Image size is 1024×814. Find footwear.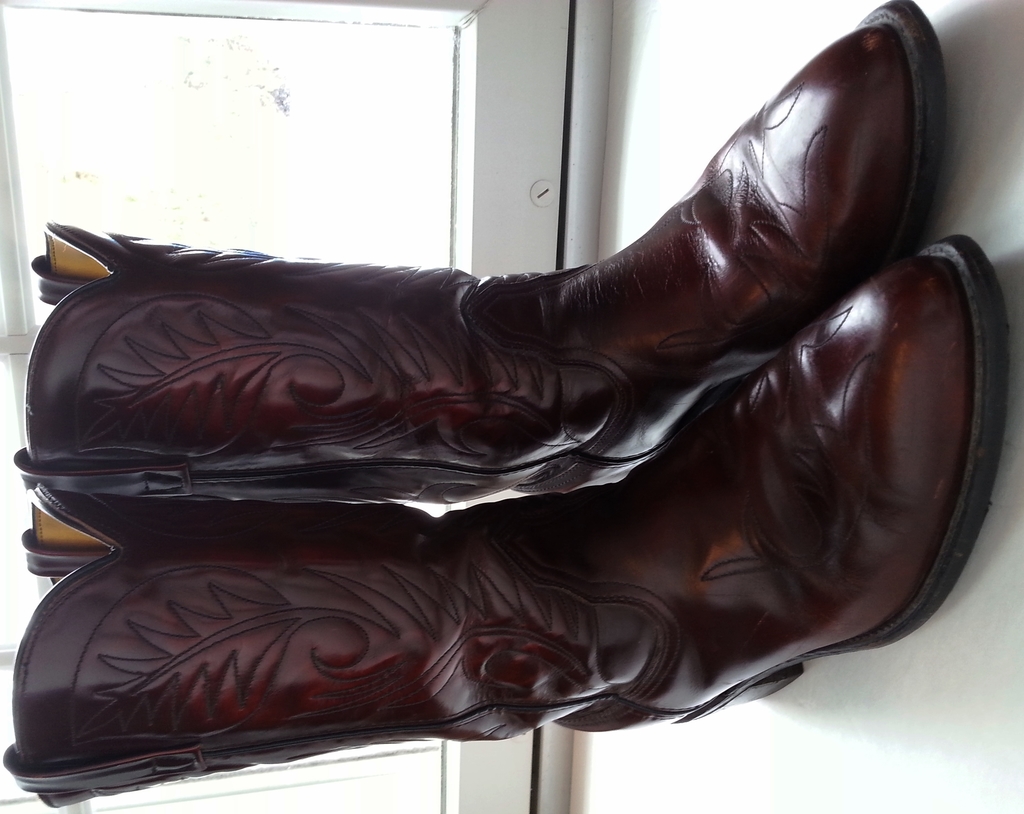
<bbox>20, 0, 952, 495</bbox>.
